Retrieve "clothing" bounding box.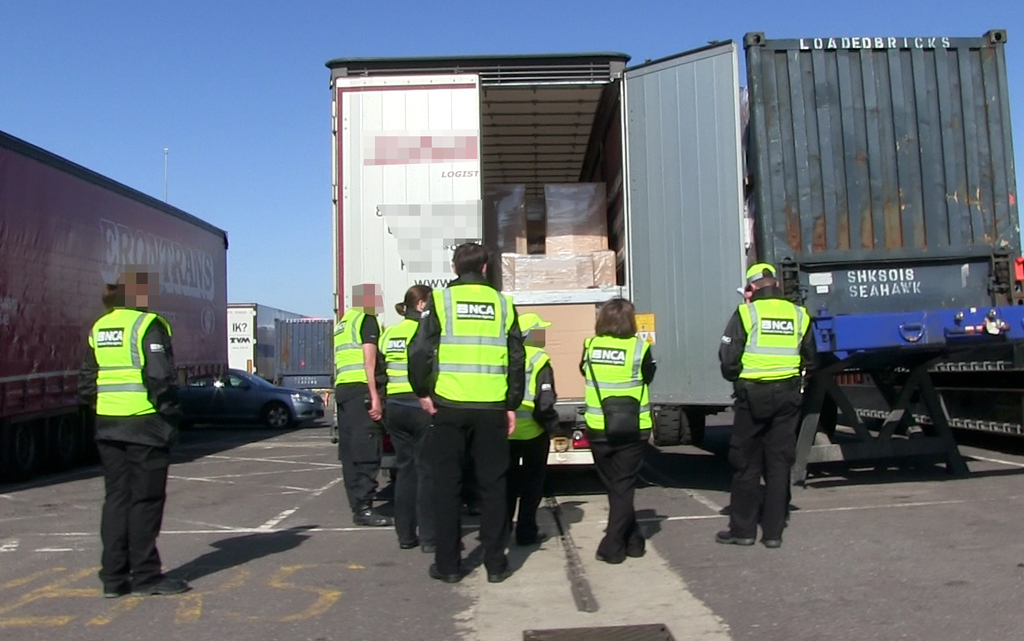
Bounding box: 512 344 561 540.
